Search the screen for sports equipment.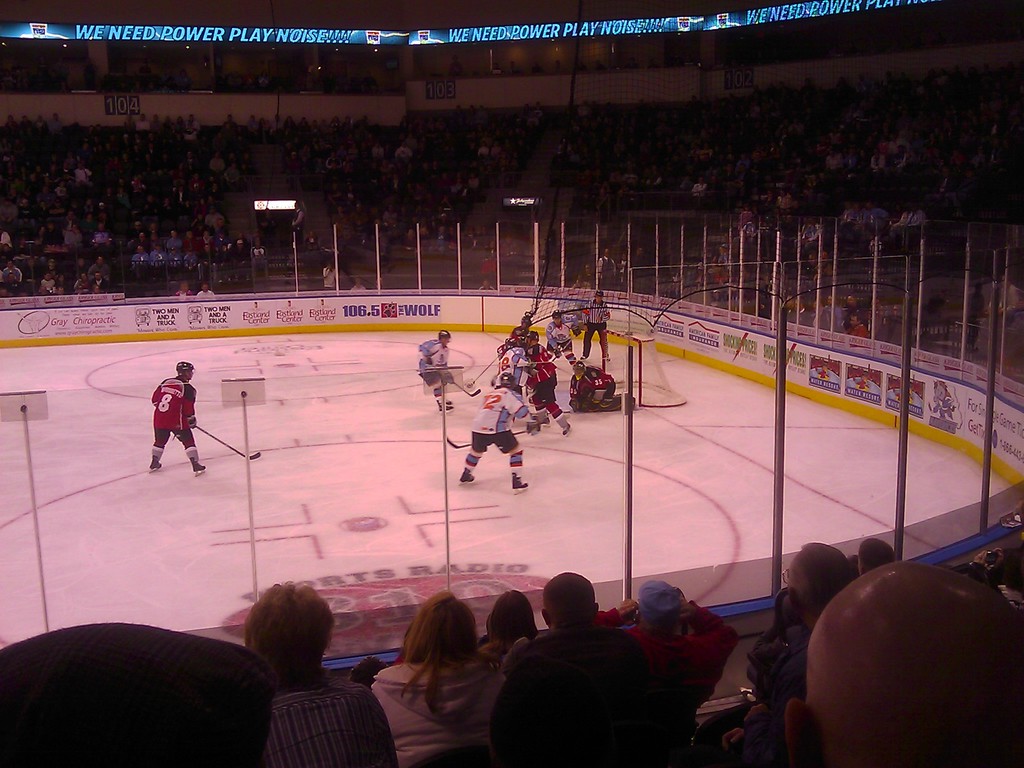
Found at locate(513, 475, 530, 497).
